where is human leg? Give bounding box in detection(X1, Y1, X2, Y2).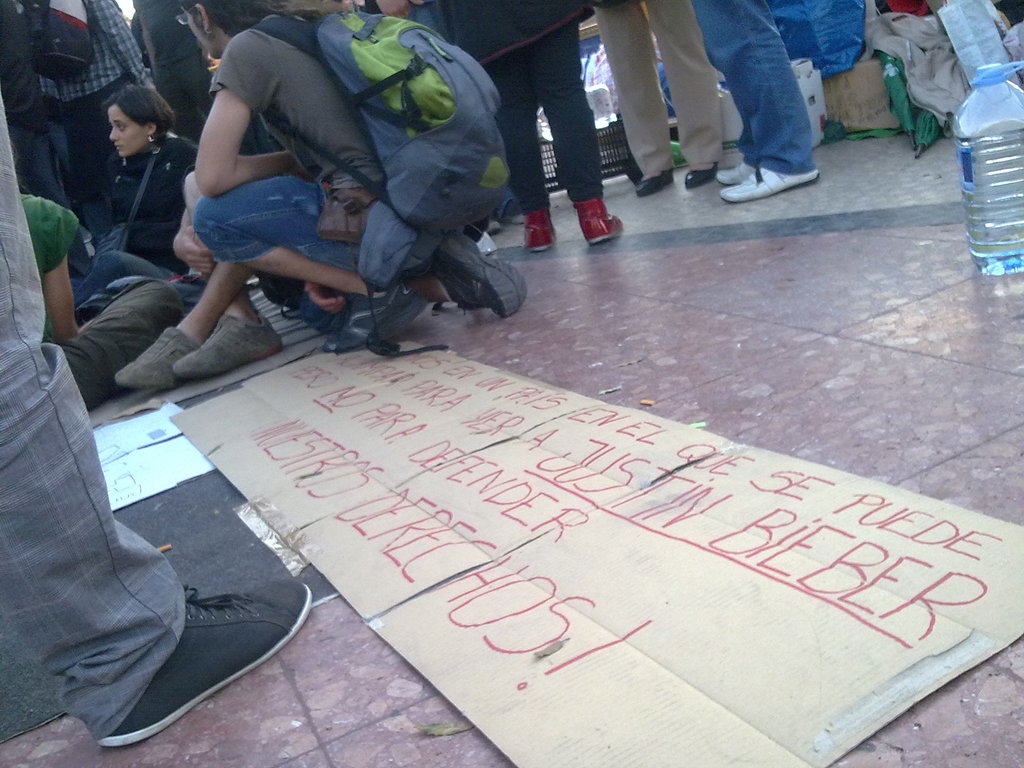
detection(0, 97, 303, 749).
